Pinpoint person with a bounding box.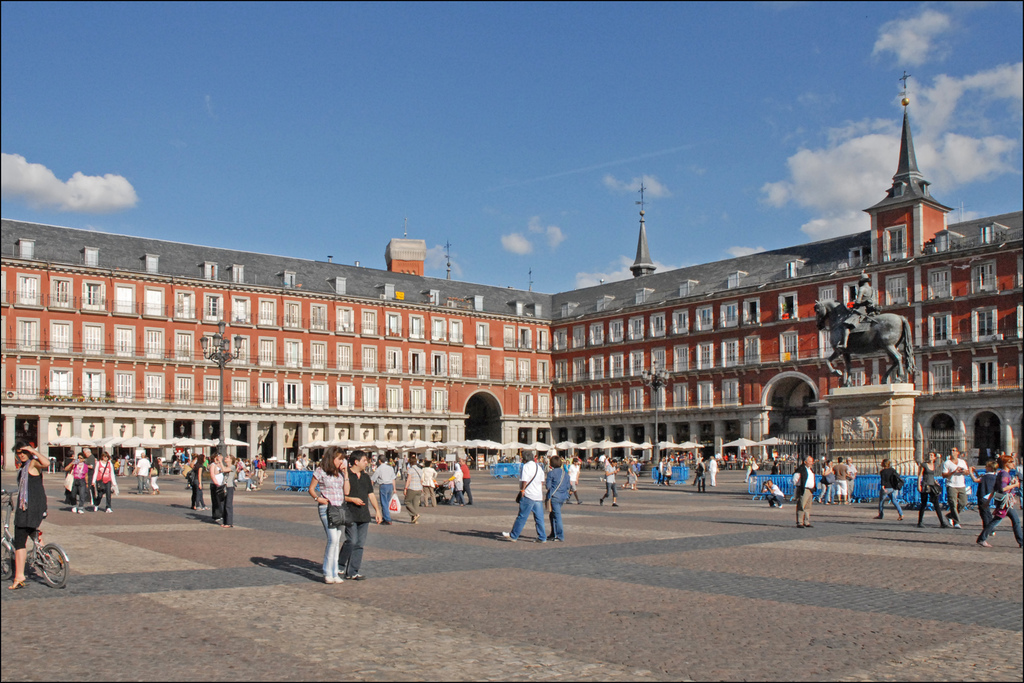
Rect(870, 457, 902, 522).
